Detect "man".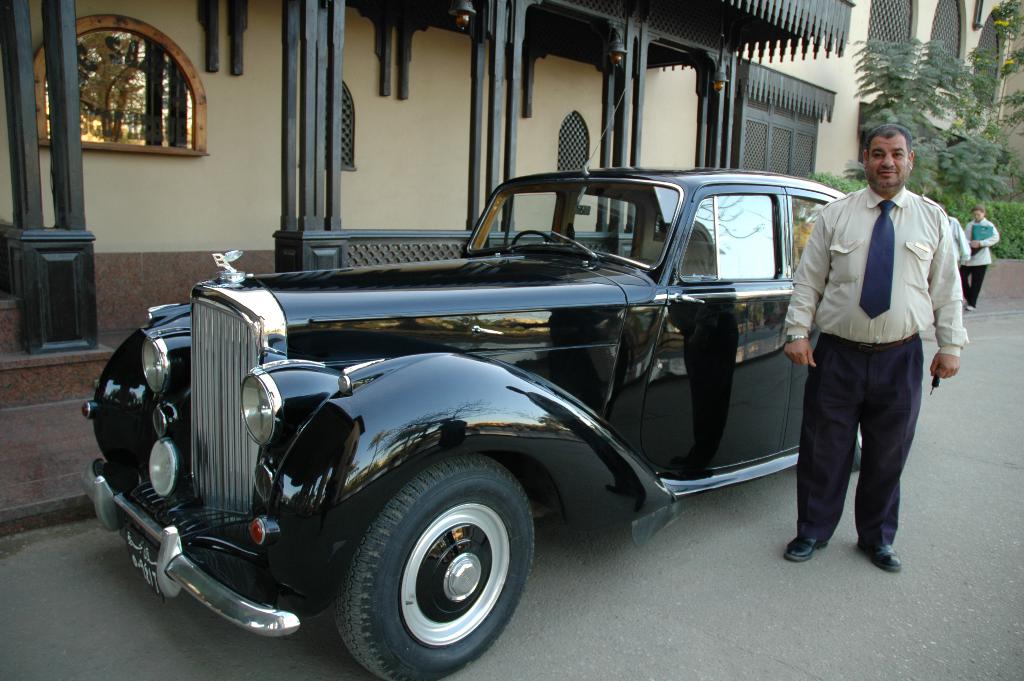
Detected at Rect(962, 204, 1002, 311).
